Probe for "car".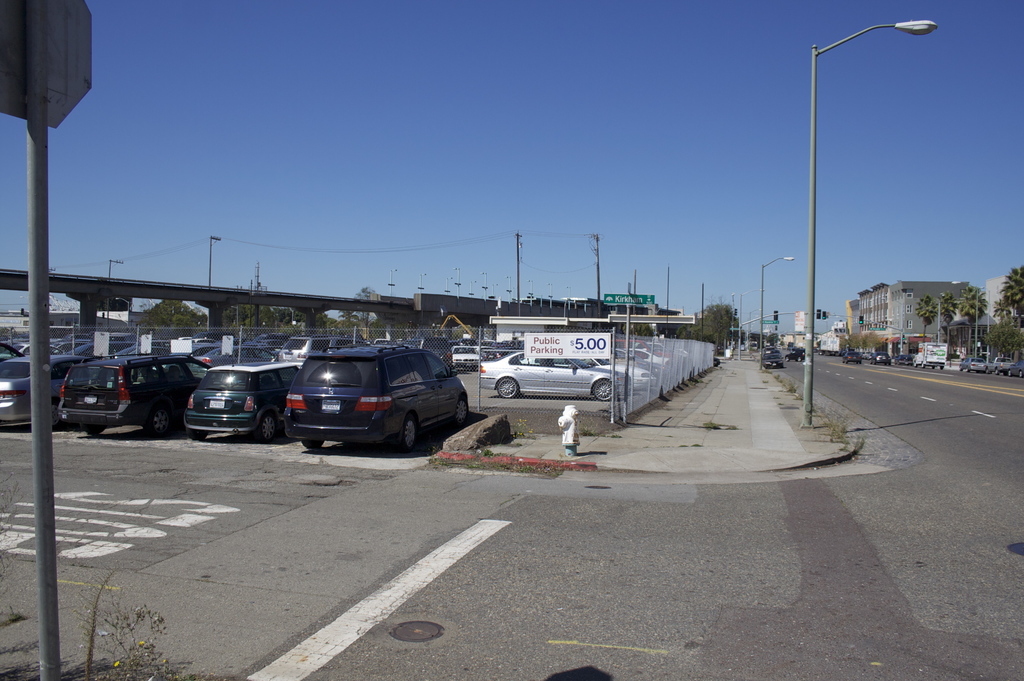
Probe result: rect(60, 355, 204, 440).
